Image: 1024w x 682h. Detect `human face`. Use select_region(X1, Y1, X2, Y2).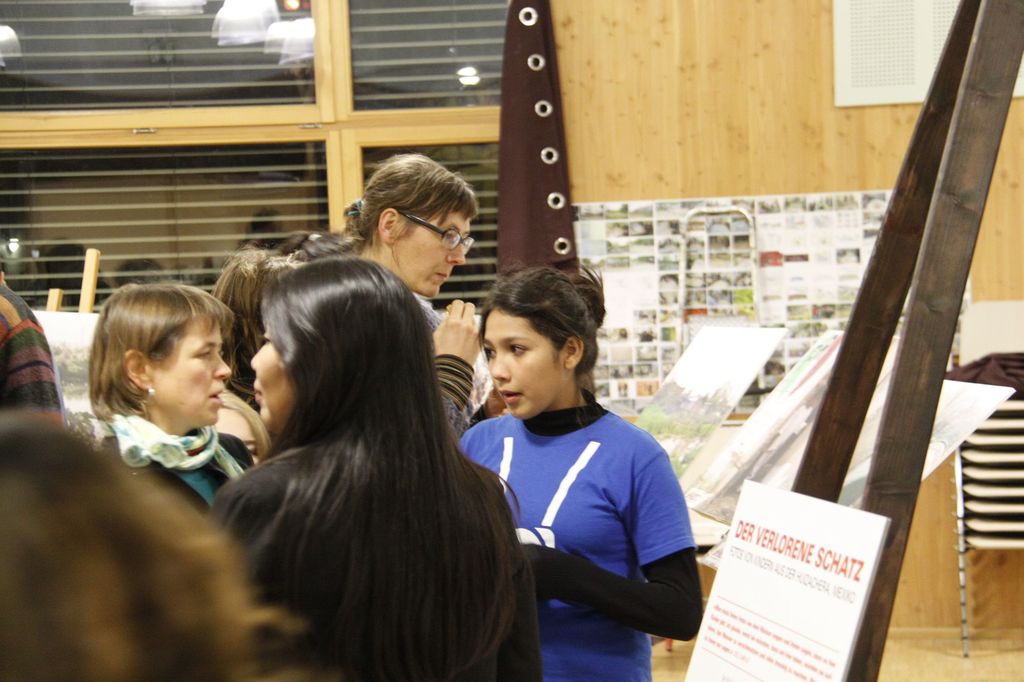
select_region(250, 322, 302, 427).
